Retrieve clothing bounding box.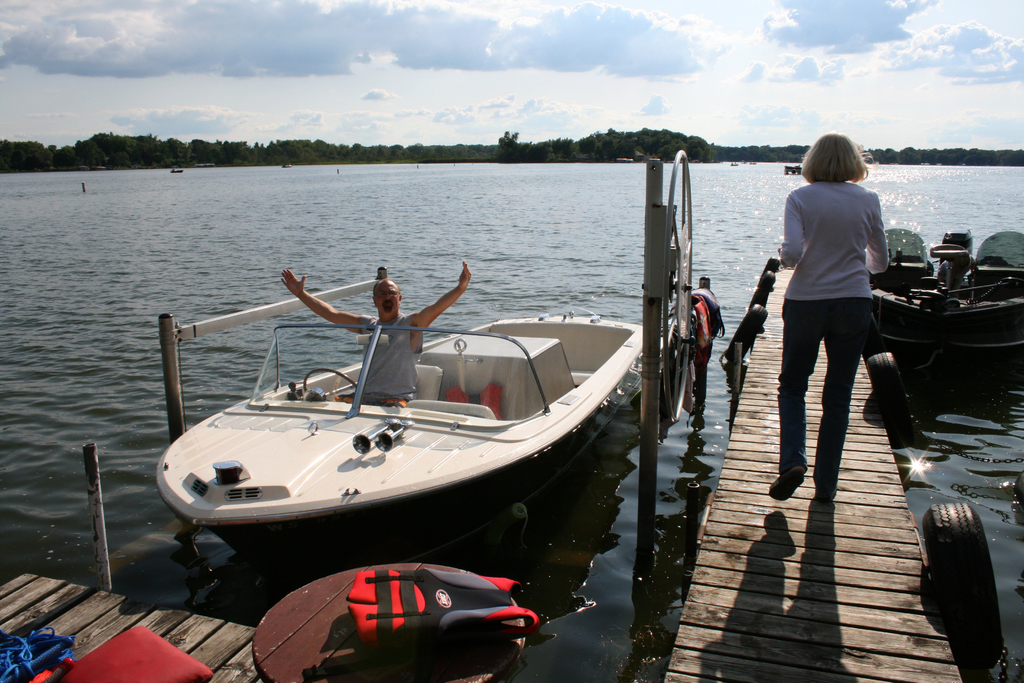
Bounding box: {"x1": 778, "y1": 177, "x2": 889, "y2": 494}.
